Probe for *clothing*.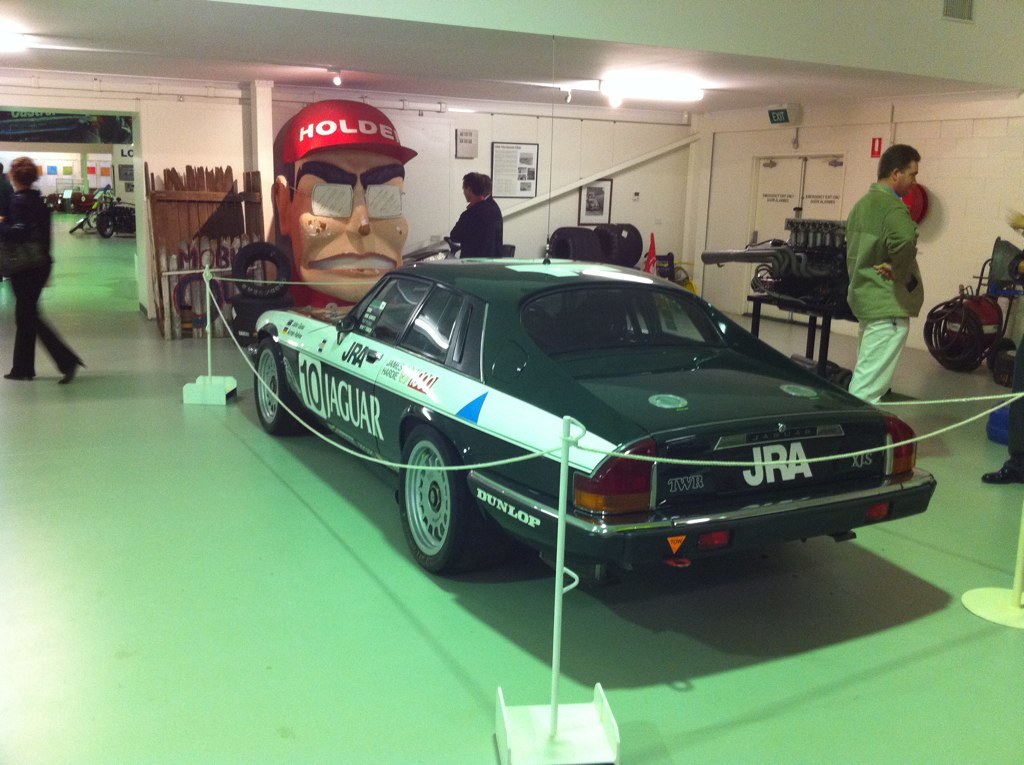
Probe result: {"left": 841, "top": 139, "right": 938, "bottom": 387}.
